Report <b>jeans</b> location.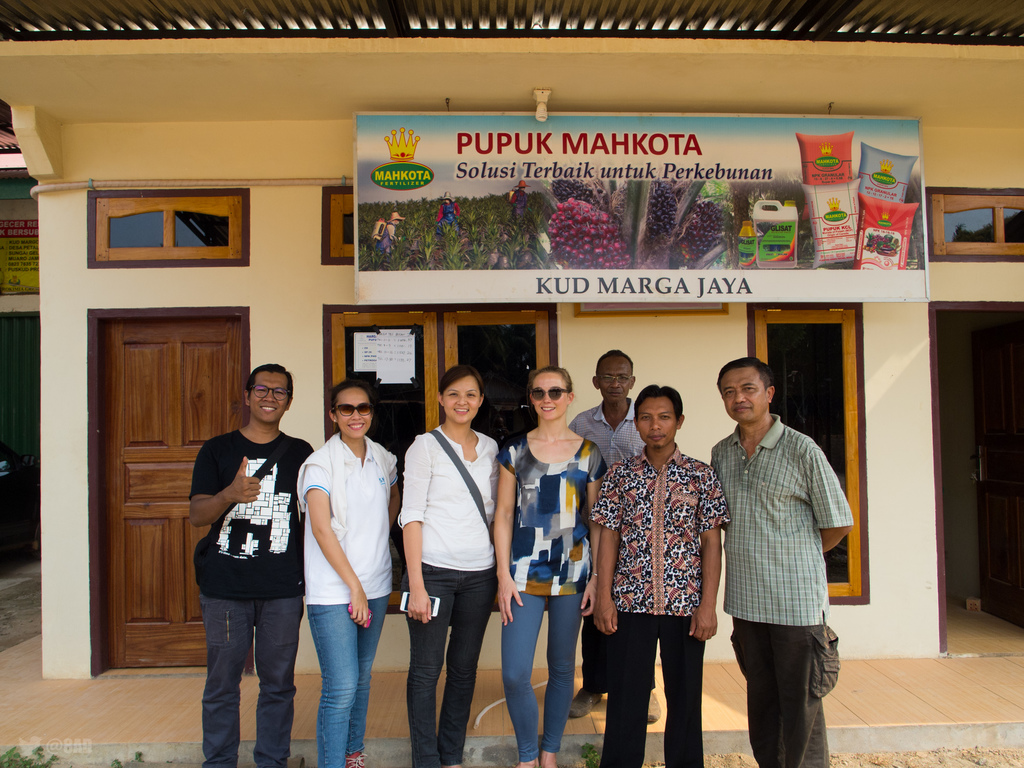
Report: locate(313, 600, 388, 766).
